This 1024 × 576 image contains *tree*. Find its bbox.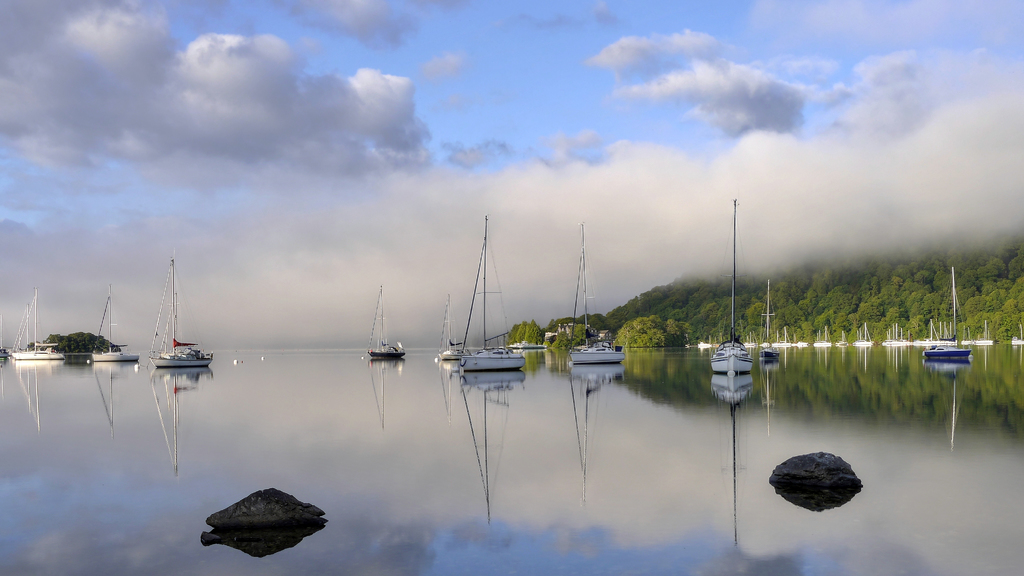
<box>680,290,743,349</box>.
